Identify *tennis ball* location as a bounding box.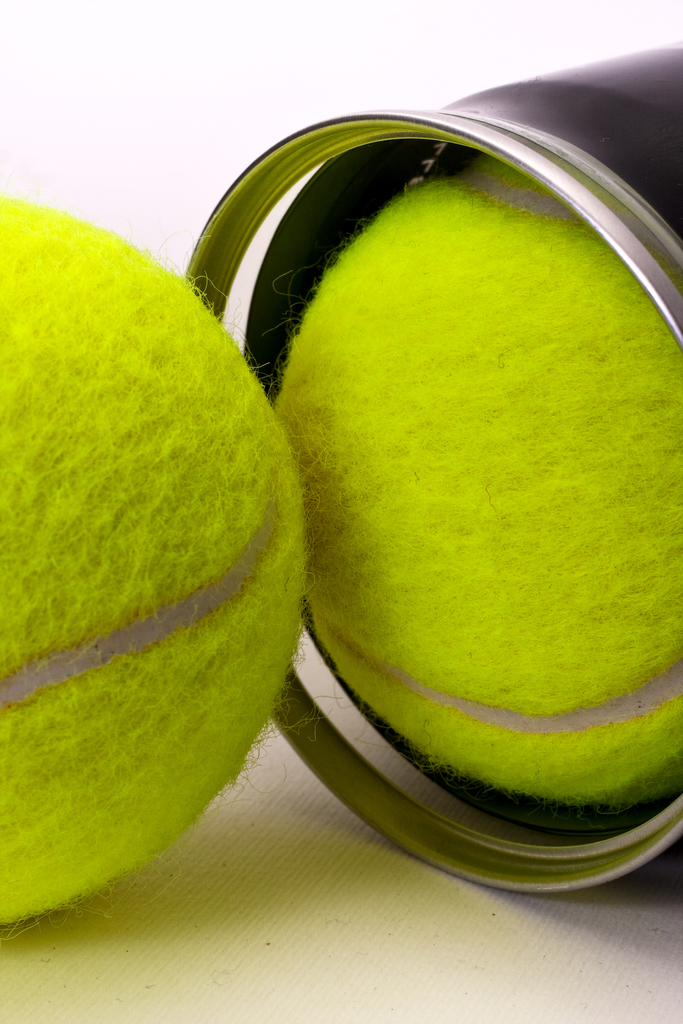
[270, 154, 682, 815].
